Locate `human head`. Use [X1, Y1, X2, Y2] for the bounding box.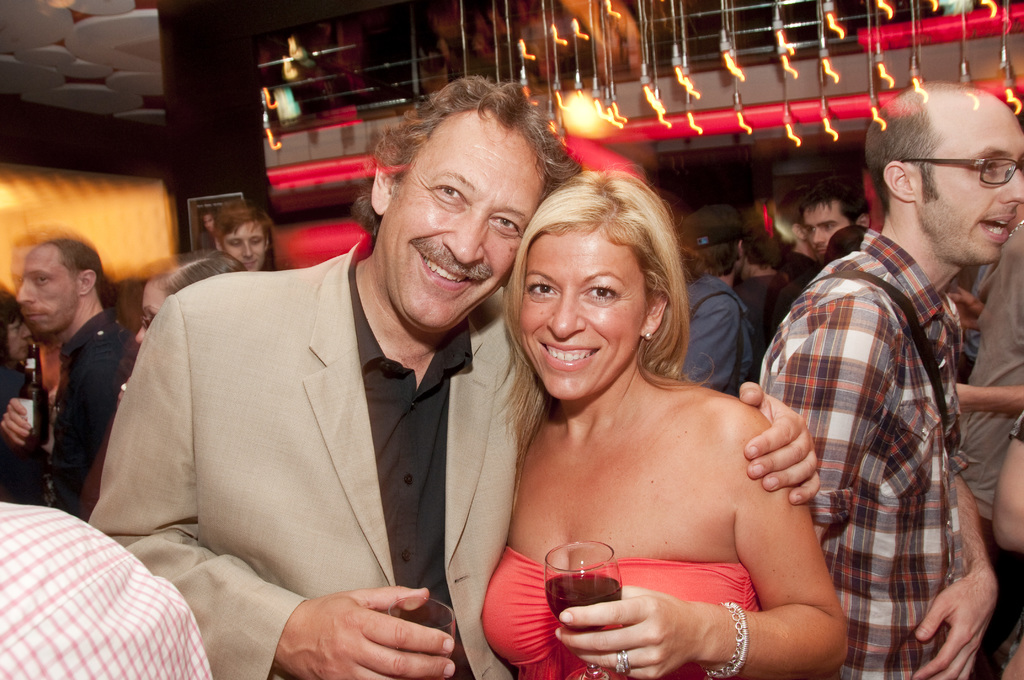
[502, 173, 683, 407].
